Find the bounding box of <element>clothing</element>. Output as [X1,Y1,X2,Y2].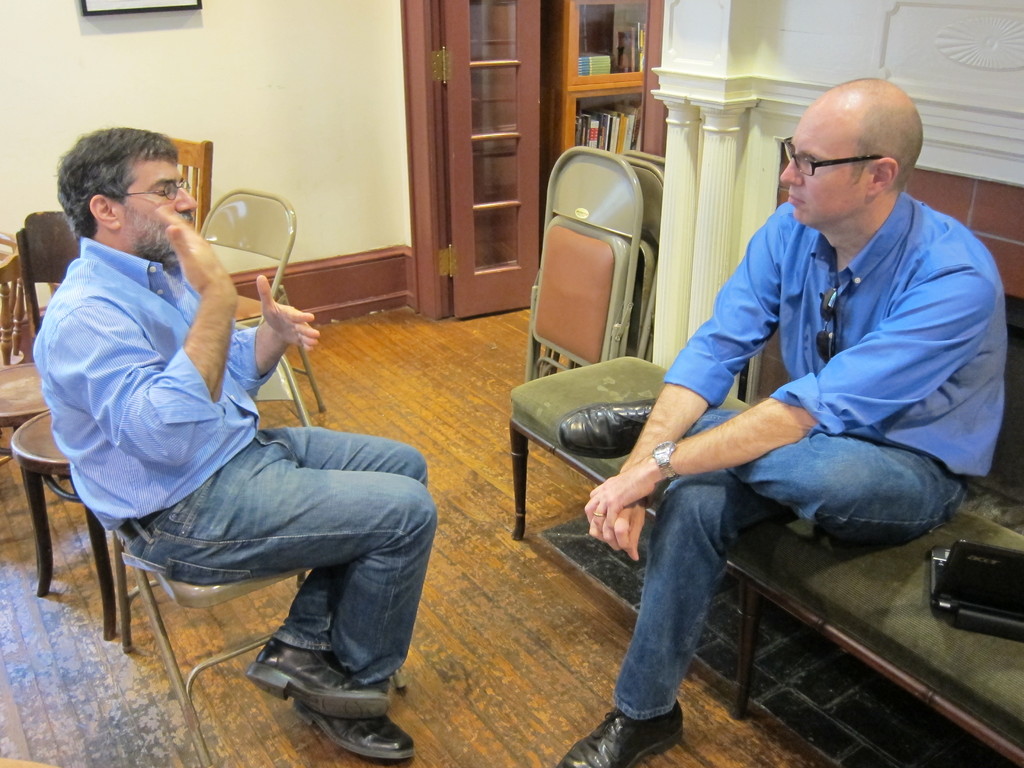
[612,188,1010,721].
